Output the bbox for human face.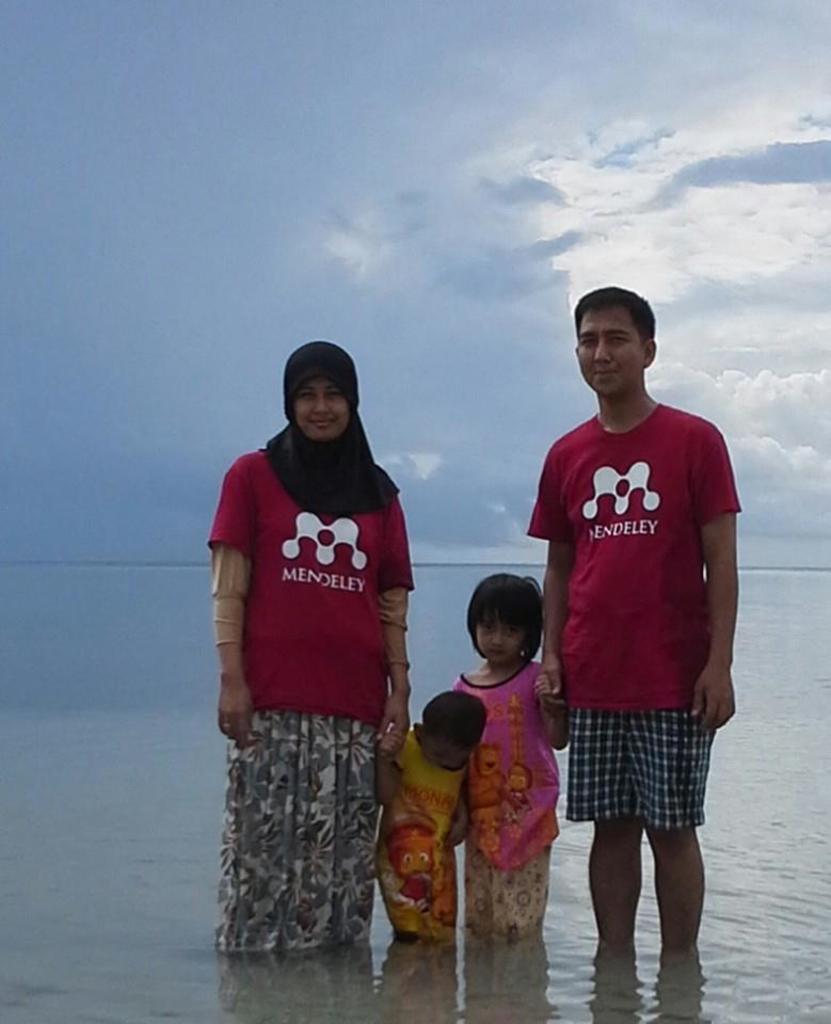
(580, 298, 637, 396).
